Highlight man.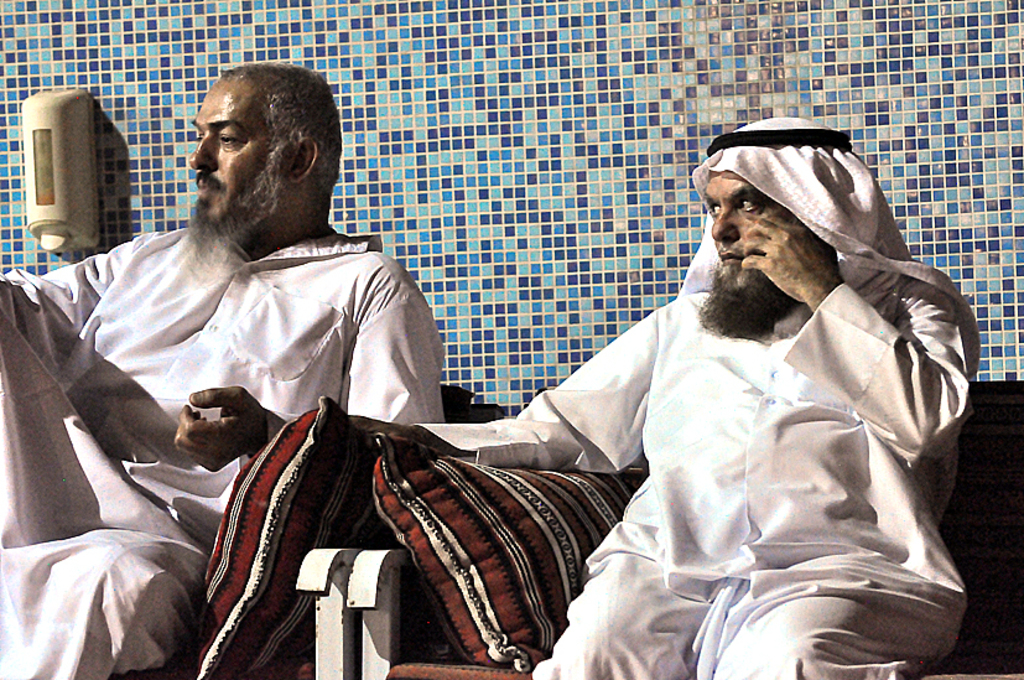
Highlighted region: x1=0, y1=62, x2=445, y2=679.
